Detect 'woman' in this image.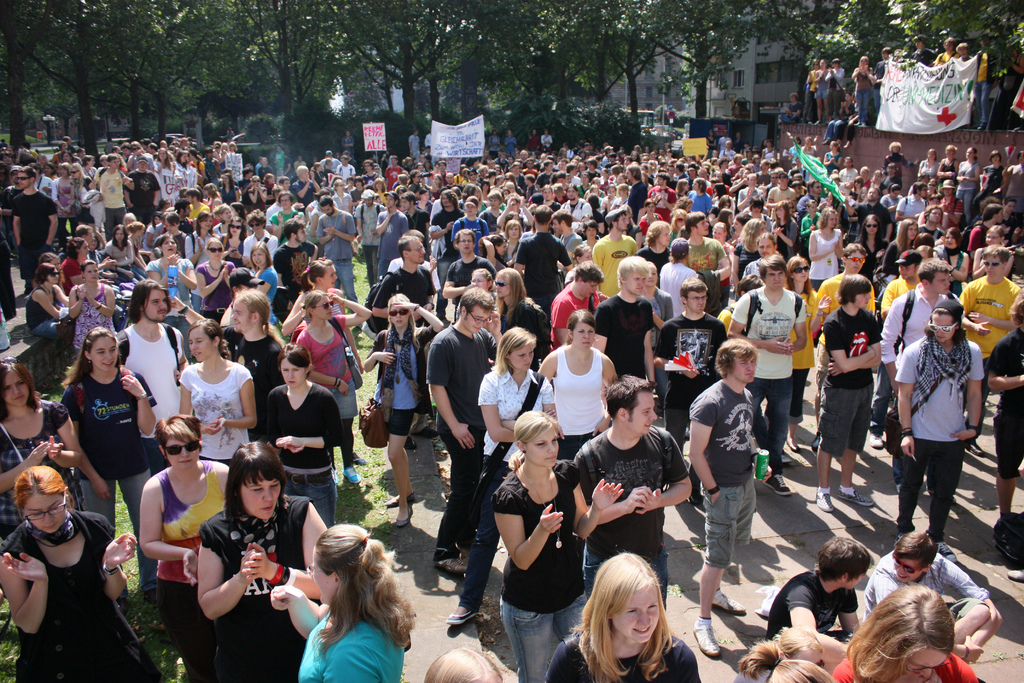
Detection: 668,206,686,251.
